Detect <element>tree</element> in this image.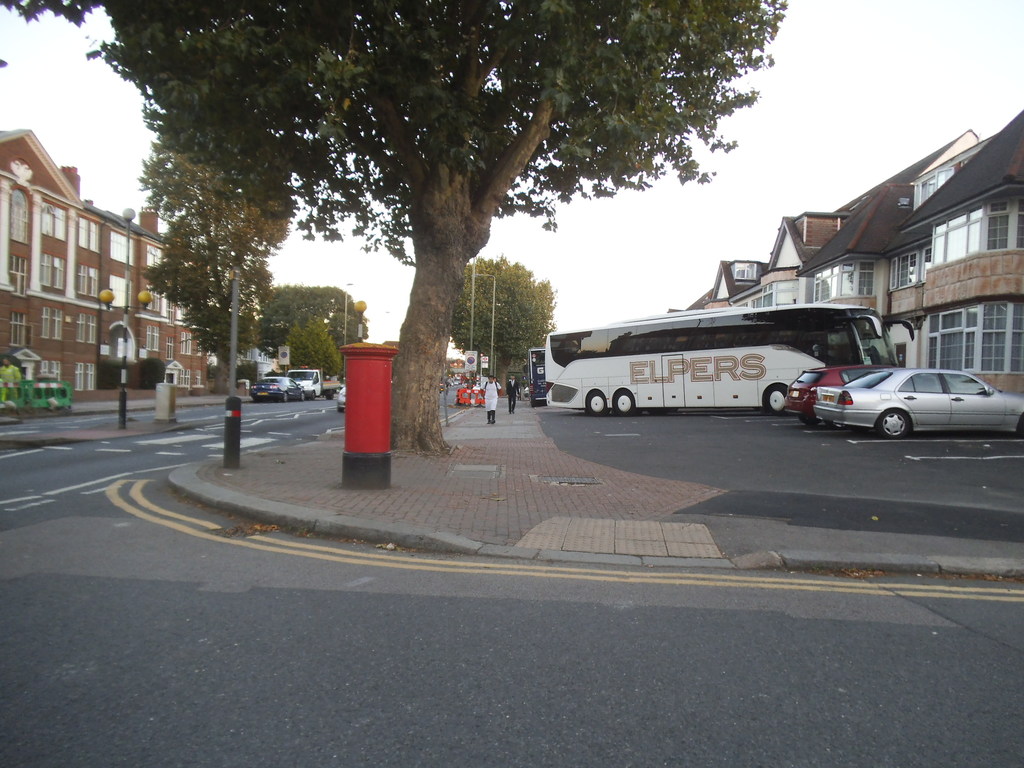
Detection: bbox=(34, 0, 902, 430).
